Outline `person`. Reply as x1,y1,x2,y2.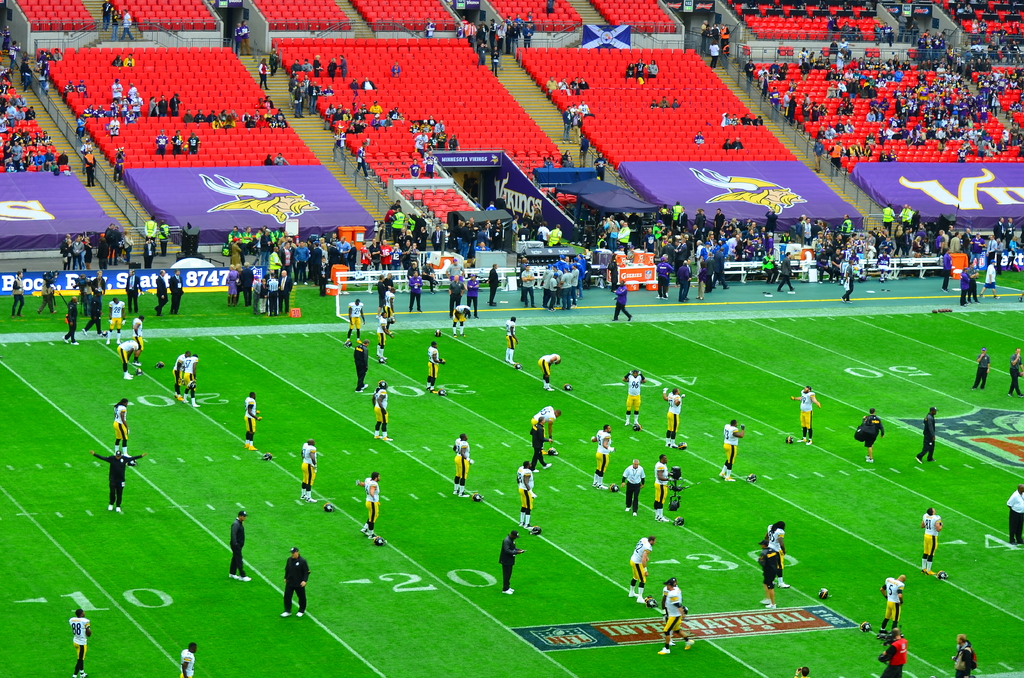
270,262,283,314.
